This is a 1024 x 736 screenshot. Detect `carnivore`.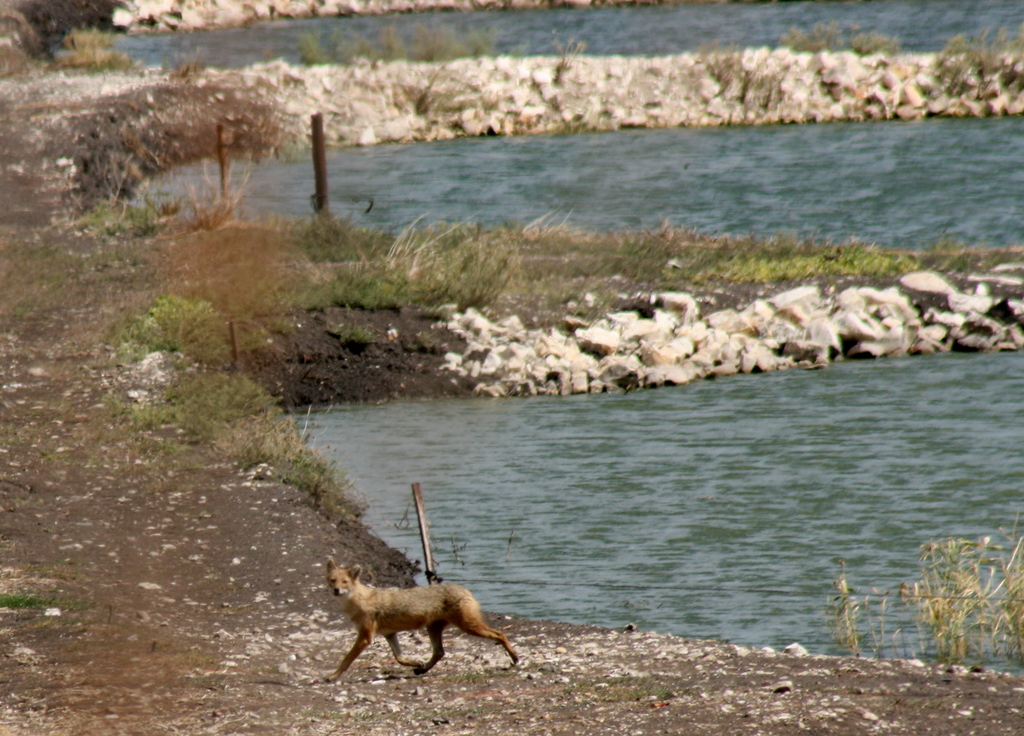
bbox=[317, 543, 522, 689].
